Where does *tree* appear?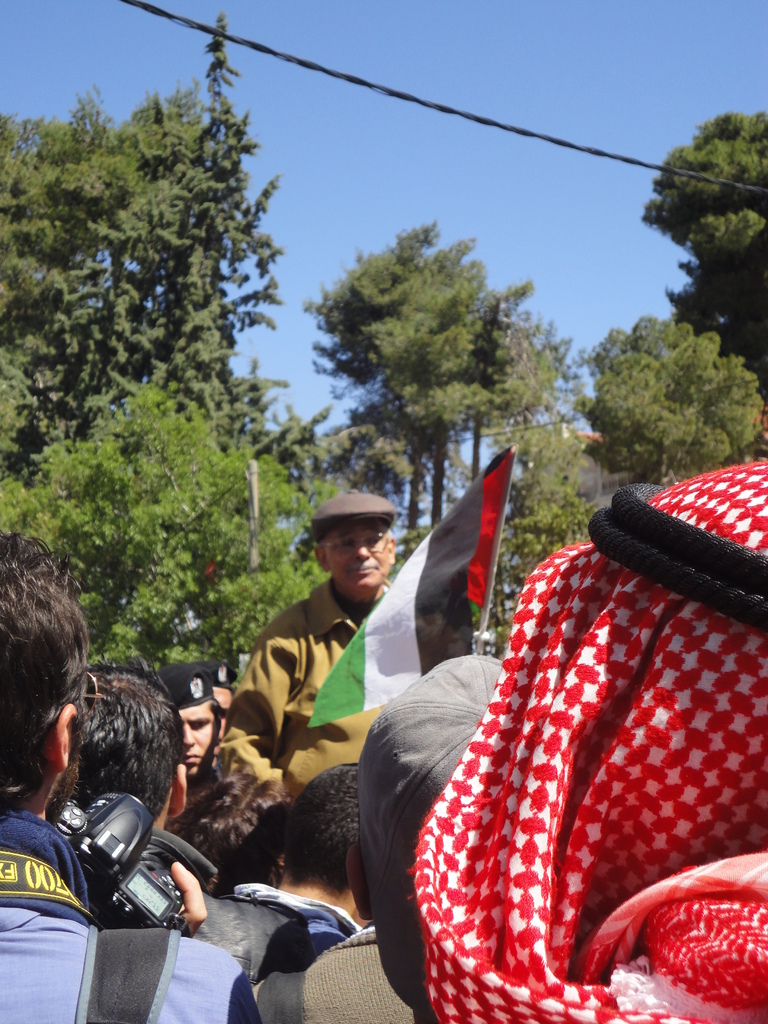
Appears at BBox(474, 421, 600, 671).
